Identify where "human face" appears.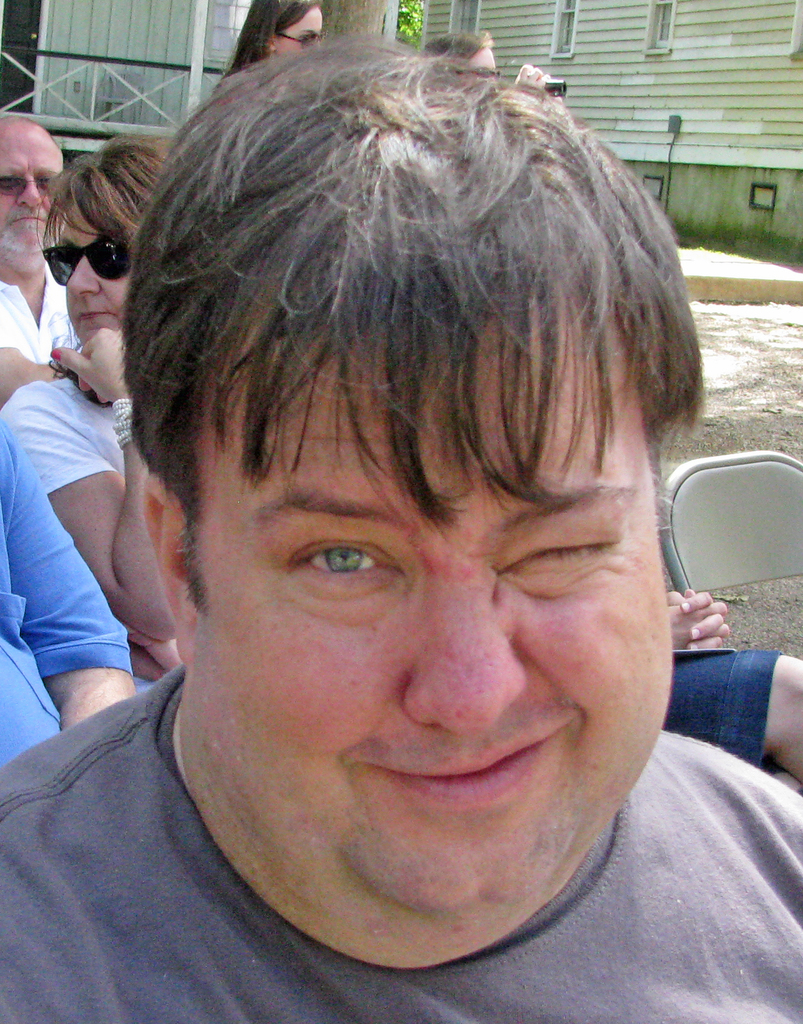
Appears at bbox=[194, 330, 672, 914].
